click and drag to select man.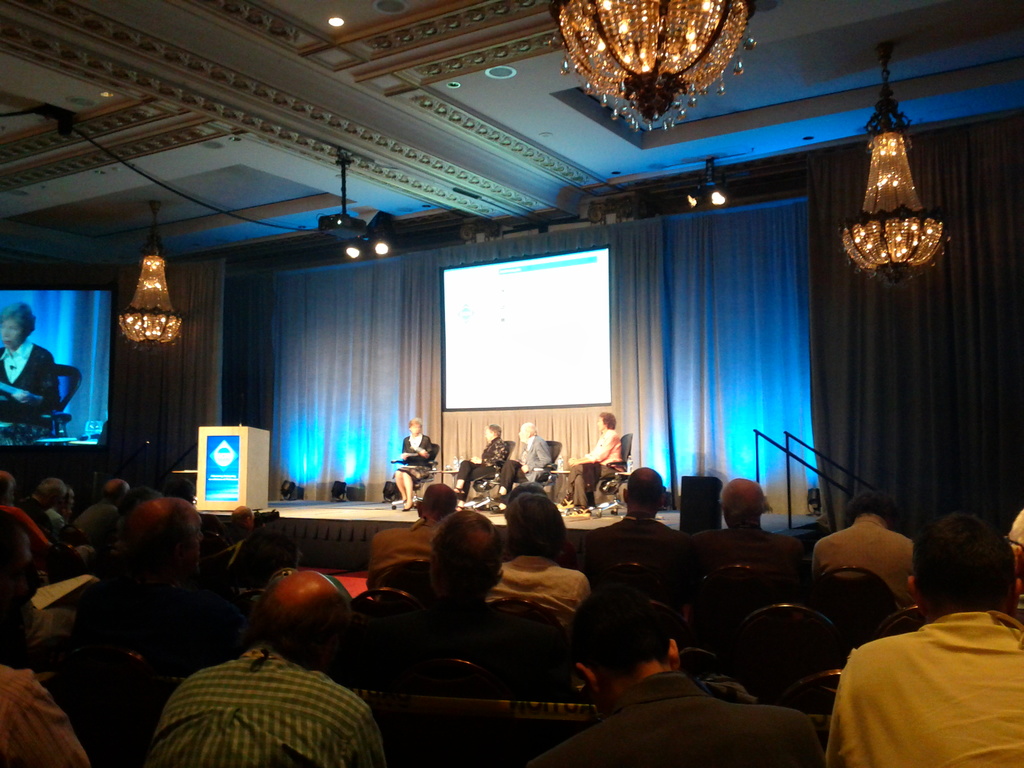
Selection: 140,575,383,767.
